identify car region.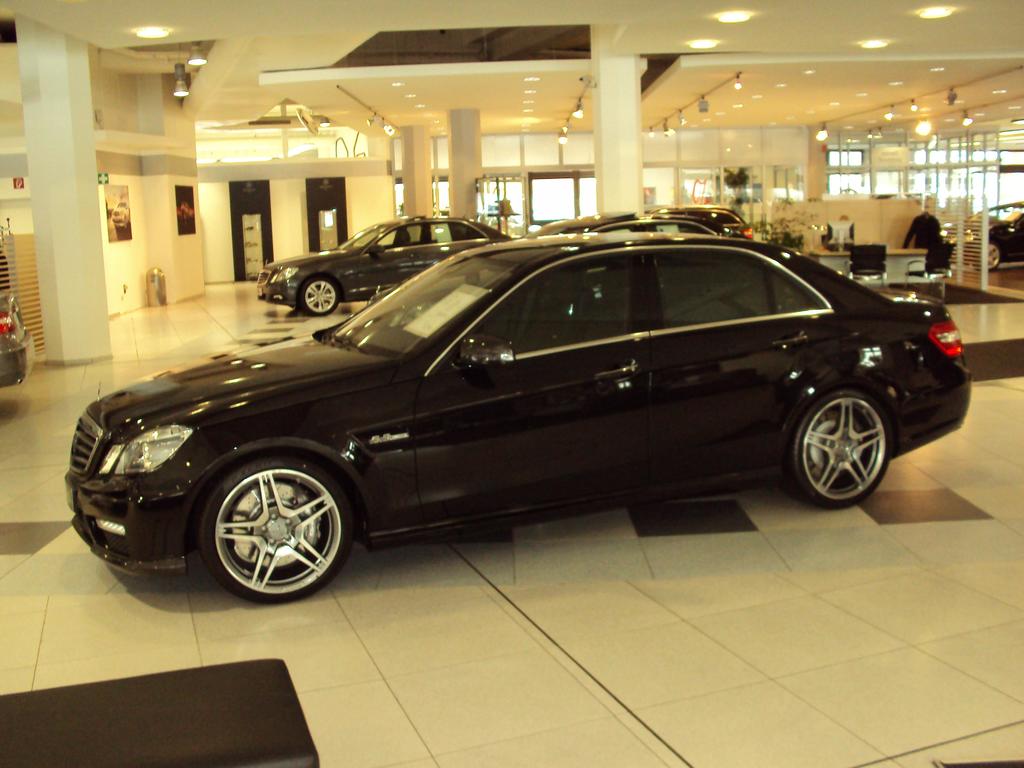
Region: 650, 202, 762, 240.
